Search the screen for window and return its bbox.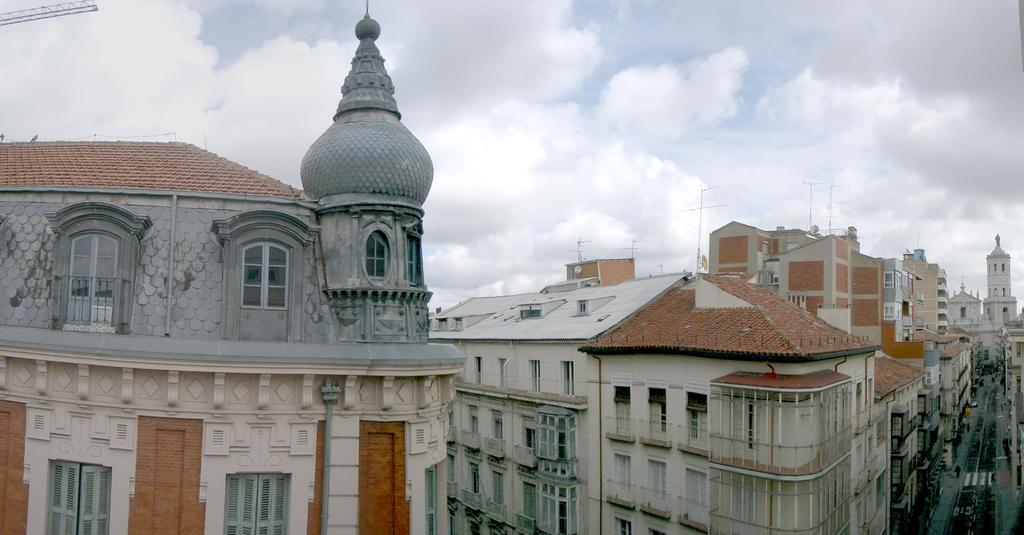
Found: region(404, 230, 430, 283).
